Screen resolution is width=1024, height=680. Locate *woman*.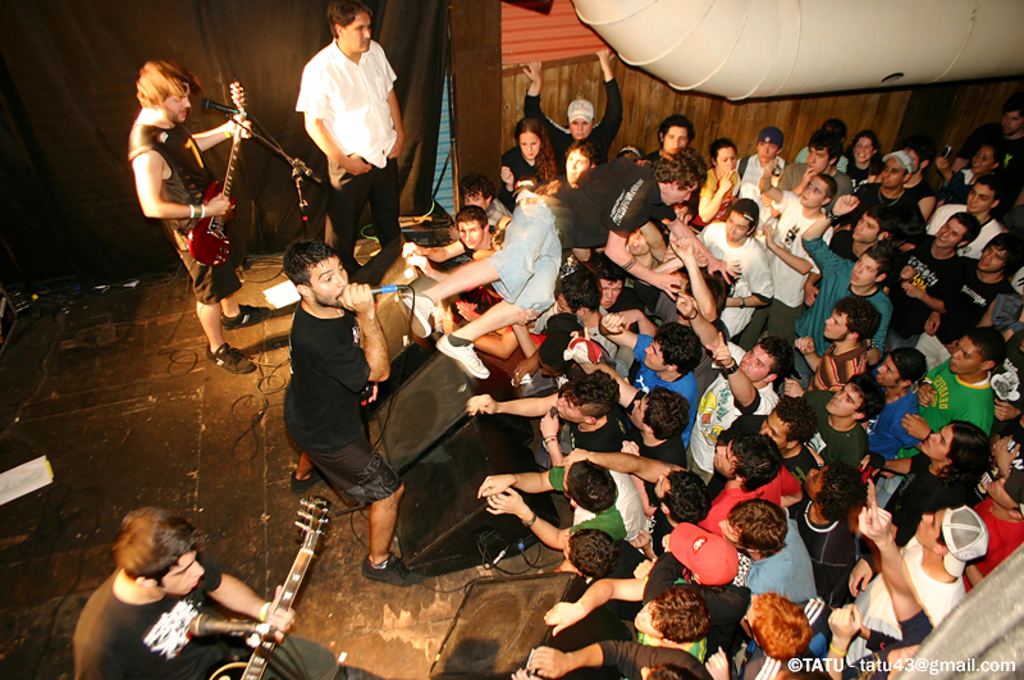
rect(941, 141, 1006, 209).
